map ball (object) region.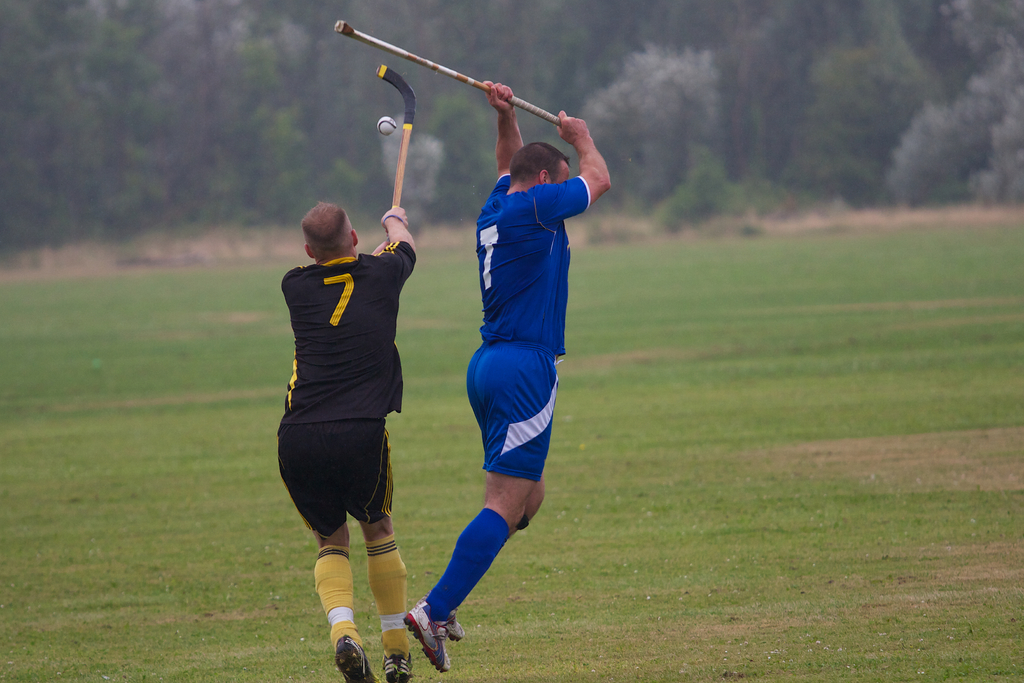
Mapped to box=[378, 115, 394, 134].
